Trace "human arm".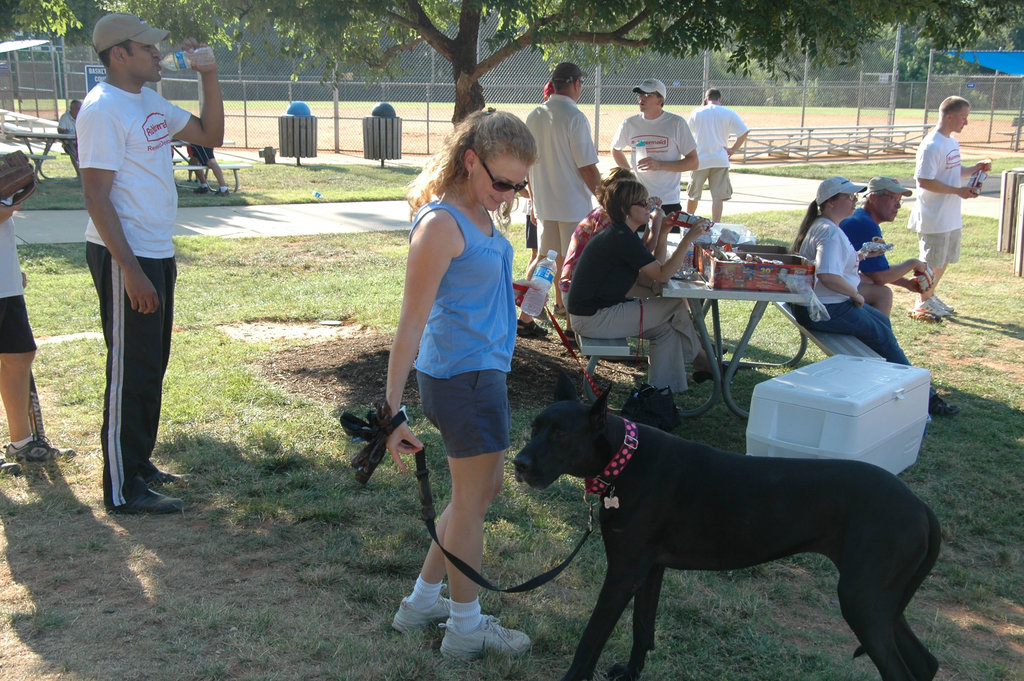
Traced to l=871, t=250, r=929, b=285.
